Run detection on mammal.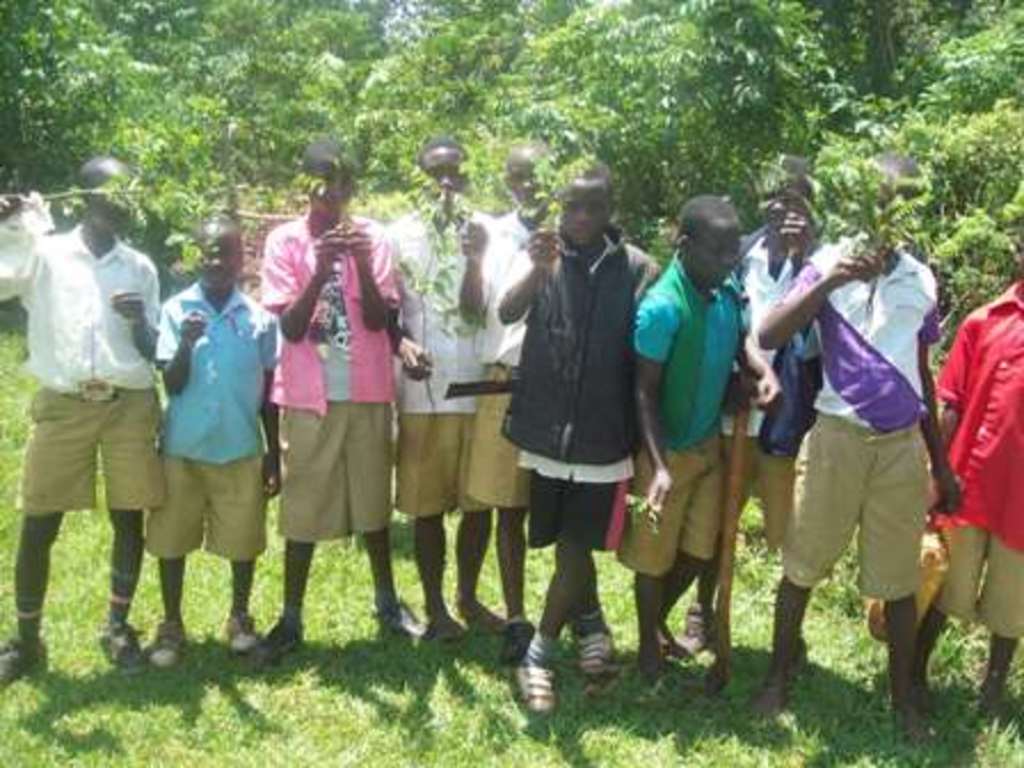
Result: [153, 208, 283, 667].
